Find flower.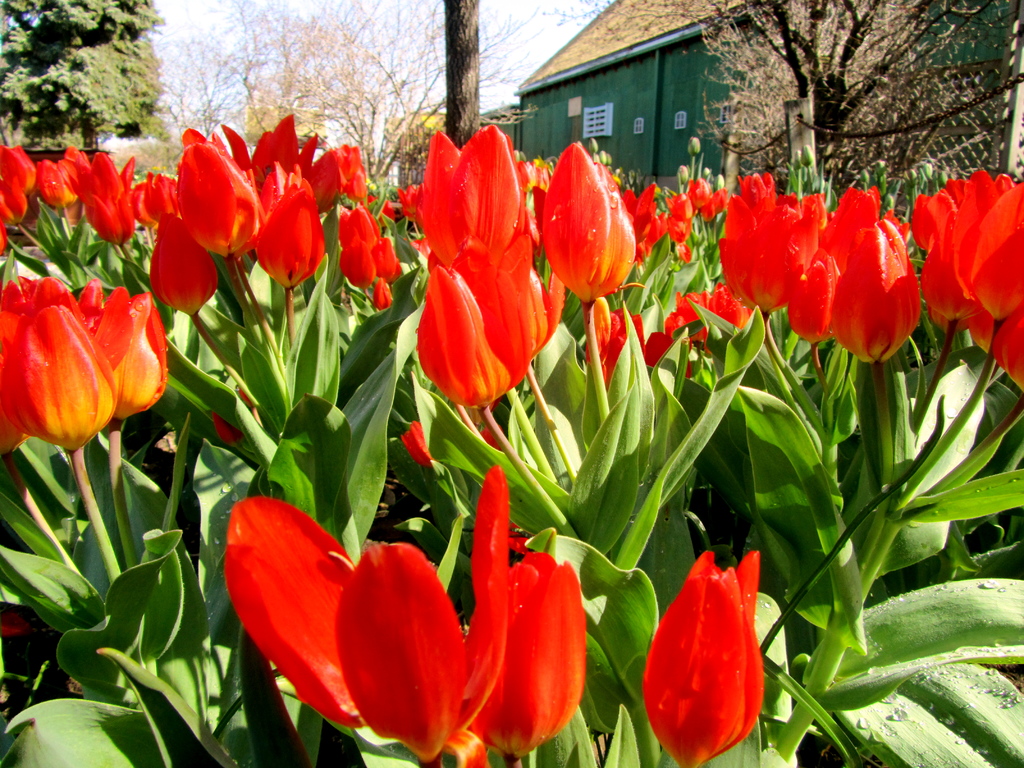
BBox(80, 148, 145, 246).
